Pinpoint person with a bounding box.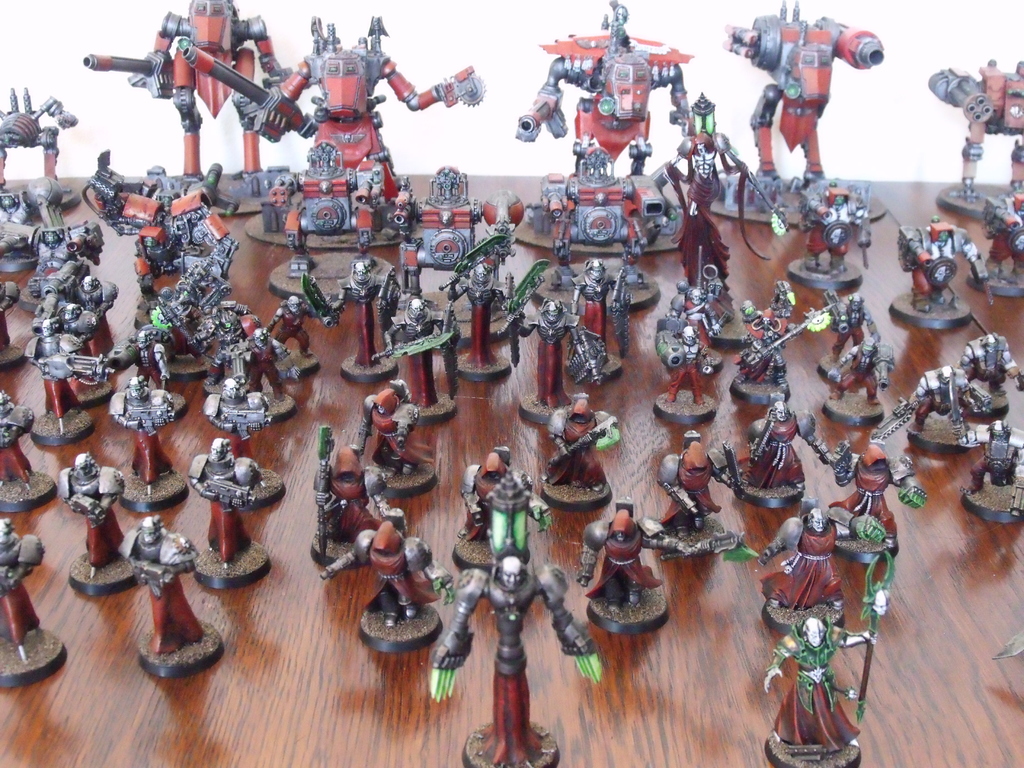
BBox(510, 300, 583, 413).
